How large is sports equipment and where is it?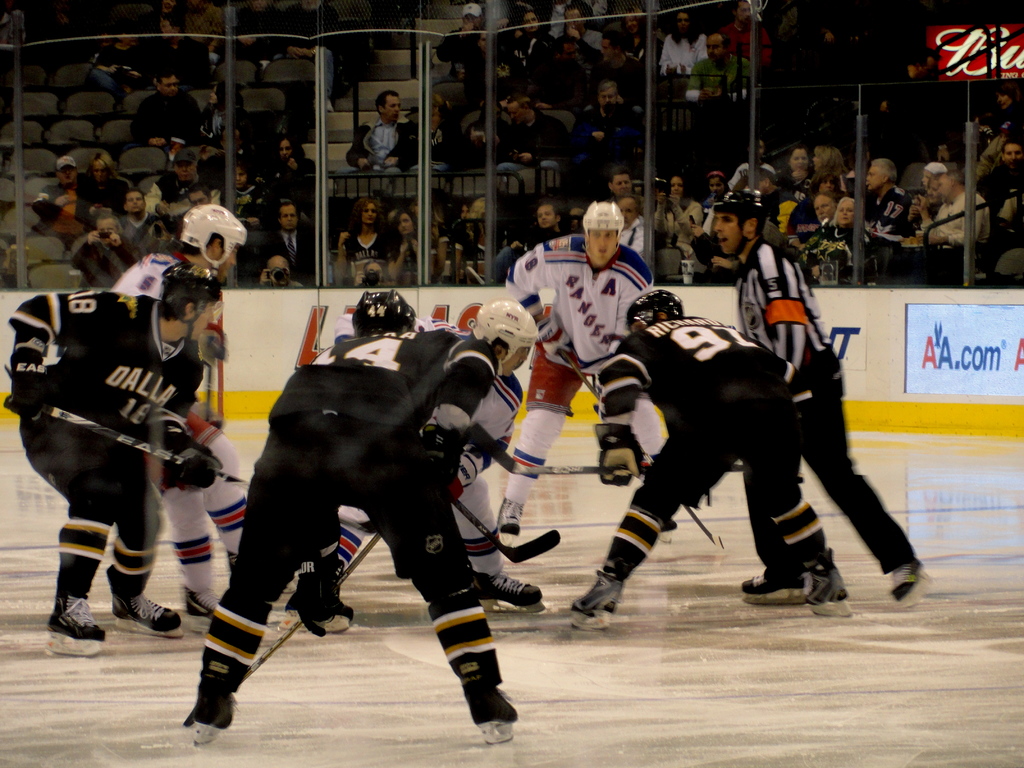
Bounding box: 463/420/744/477.
